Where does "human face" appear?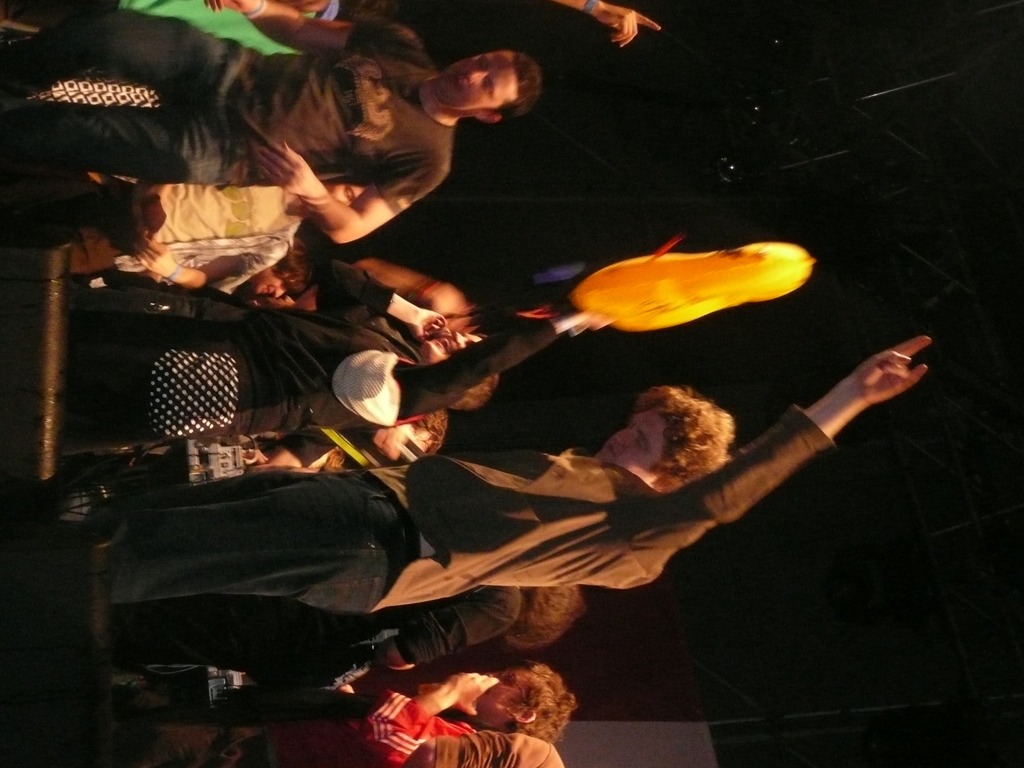
Appears at (437, 54, 514, 115).
